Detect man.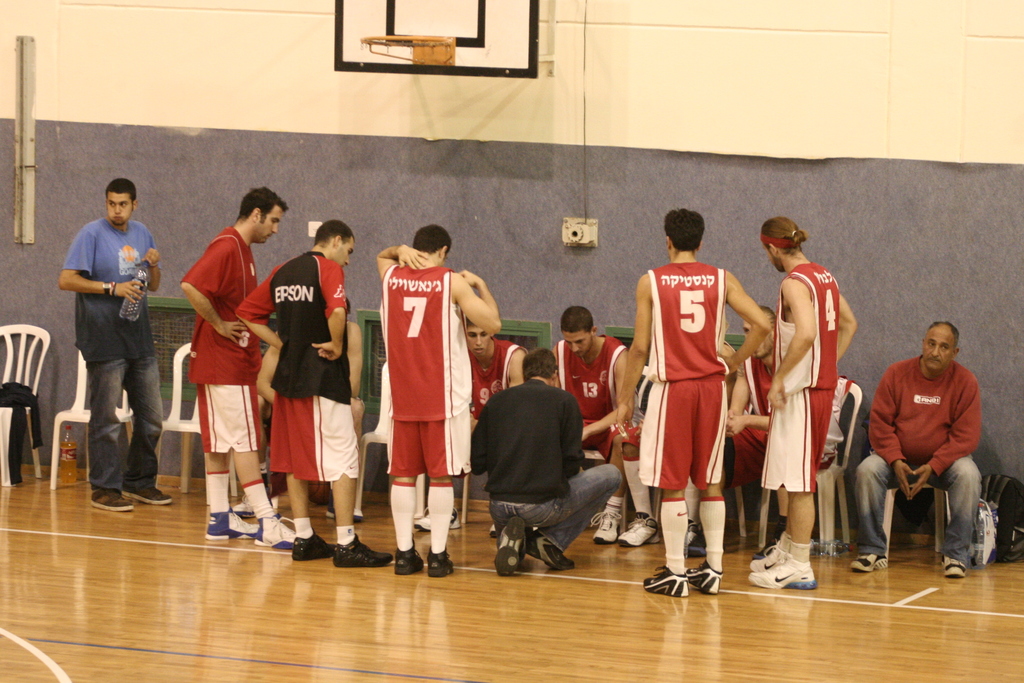
Detected at <box>467,343,623,577</box>.
